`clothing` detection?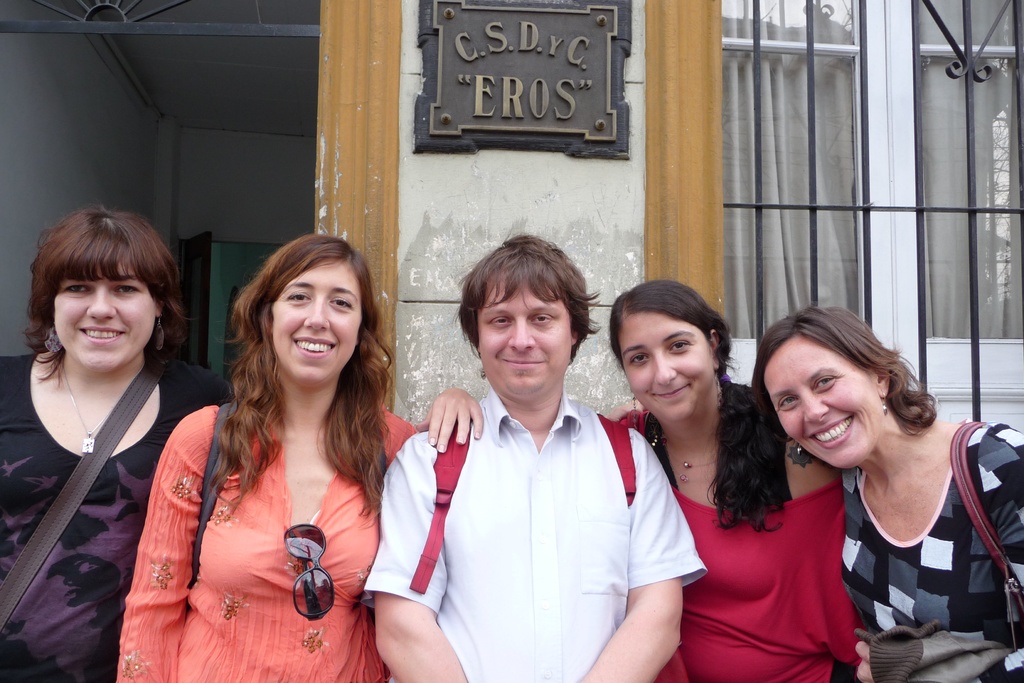
box(131, 390, 414, 682)
